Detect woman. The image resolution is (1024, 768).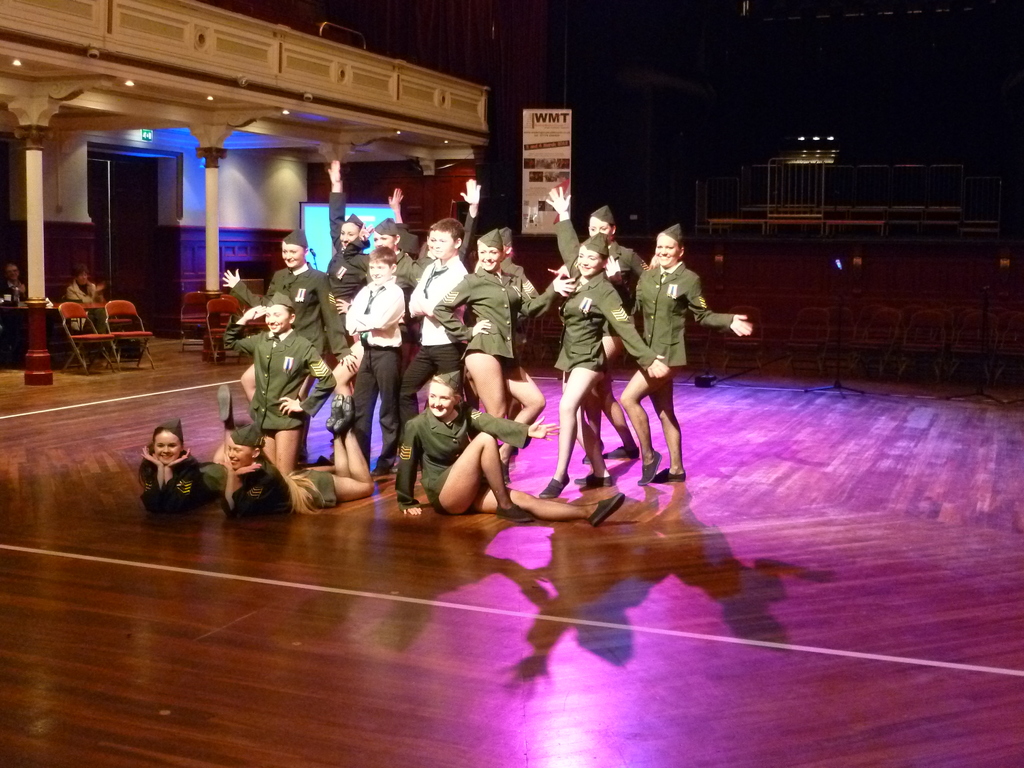
<region>621, 222, 753, 489</region>.
